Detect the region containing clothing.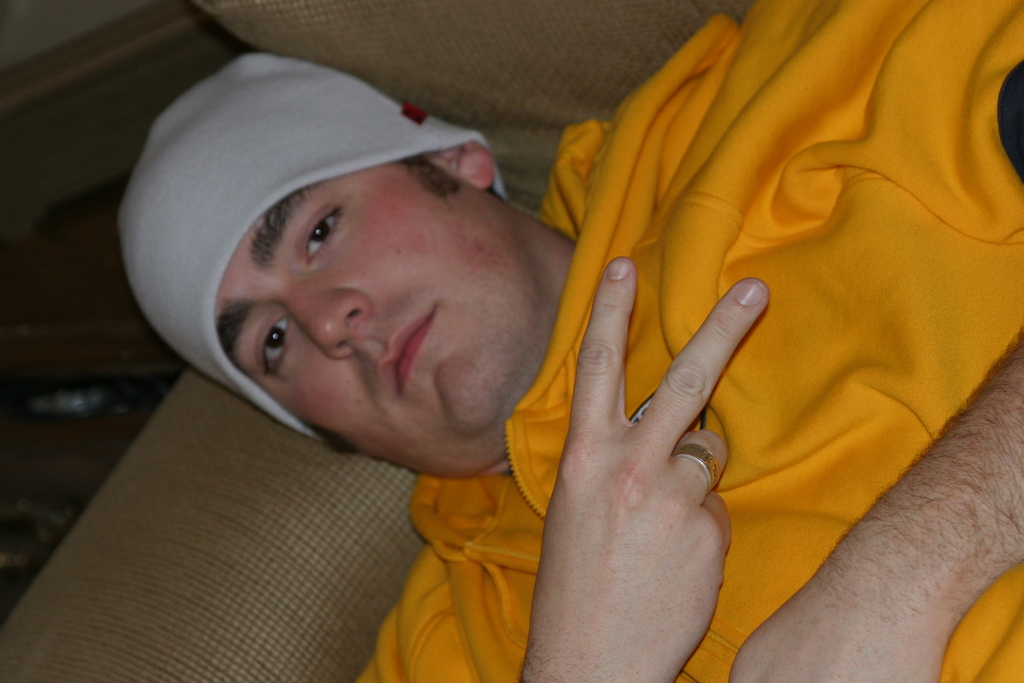
253, 9, 945, 671.
